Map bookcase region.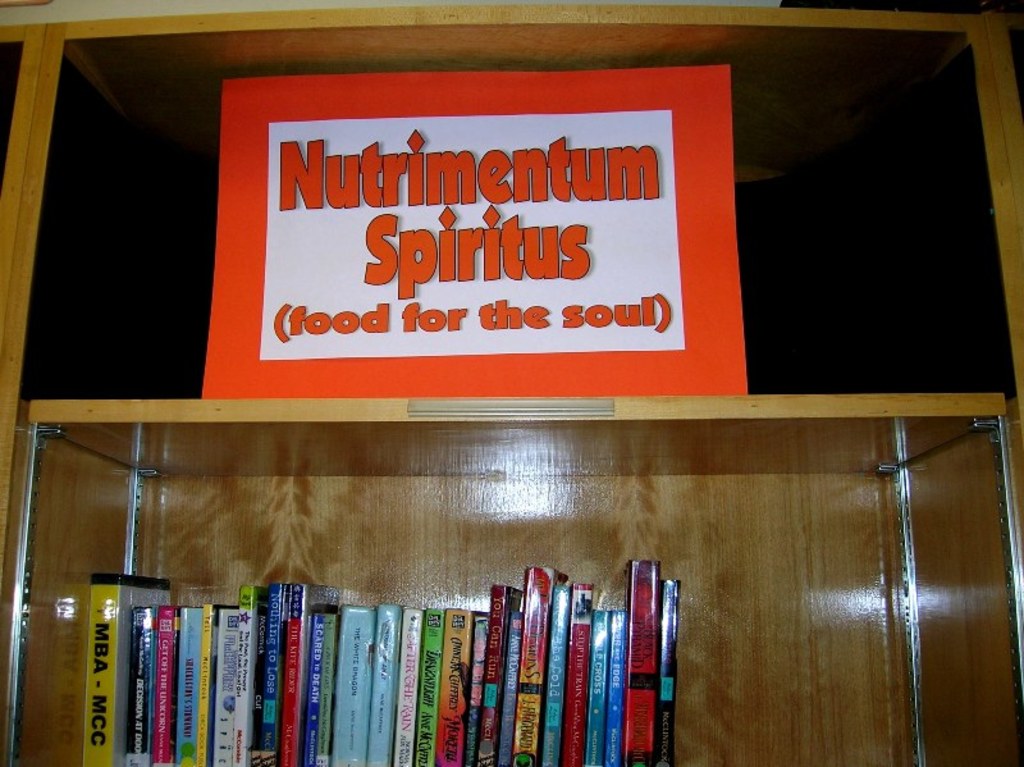
Mapped to {"left": 0, "top": 0, "right": 1023, "bottom": 766}.
